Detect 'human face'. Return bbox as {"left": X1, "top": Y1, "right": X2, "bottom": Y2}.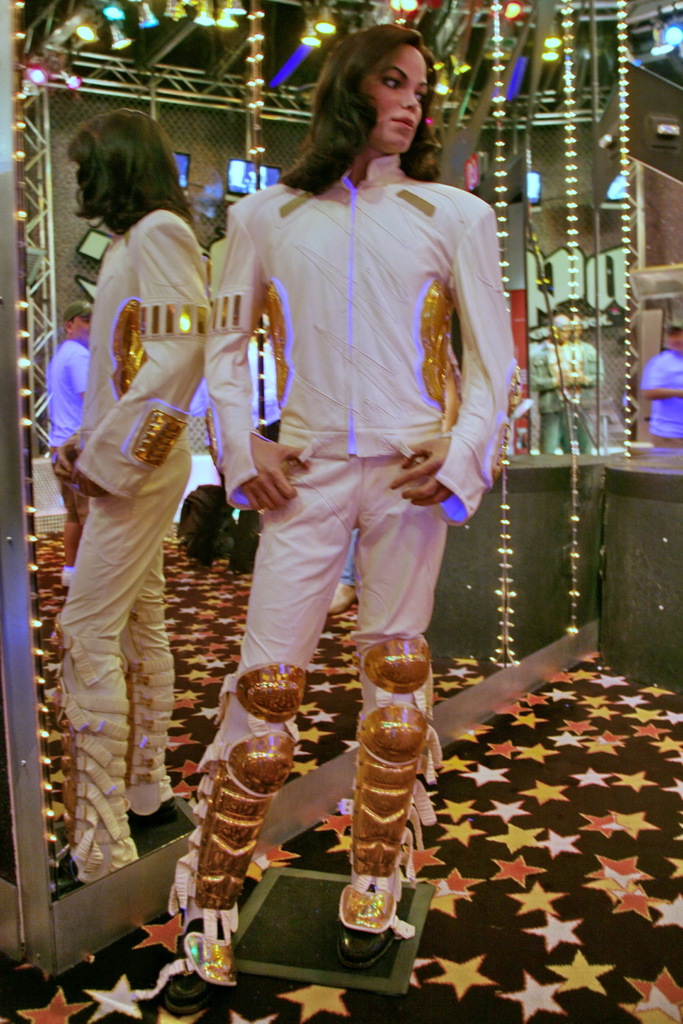
{"left": 364, "top": 47, "right": 433, "bottom": 157}.
